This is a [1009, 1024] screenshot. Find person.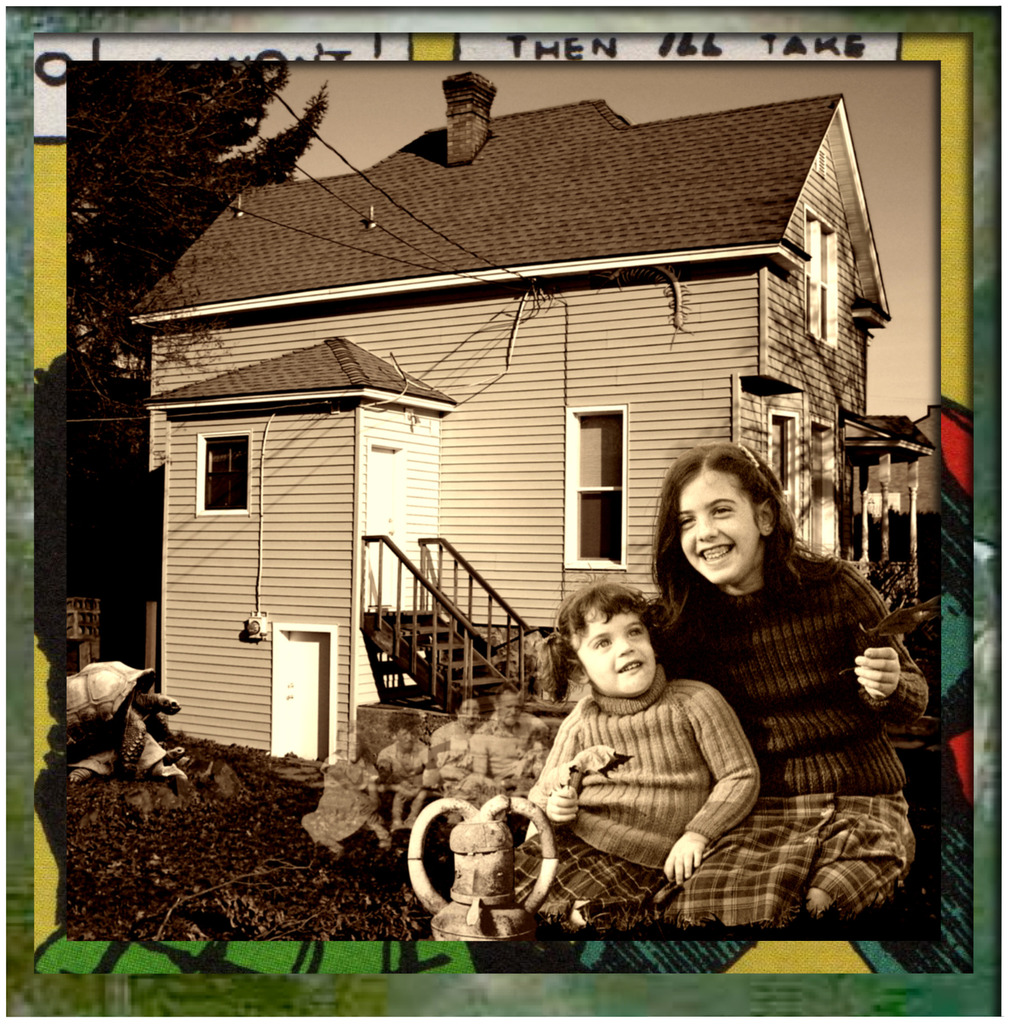
Bounding box: (left=470, top=676, right=542, bottom=780).
